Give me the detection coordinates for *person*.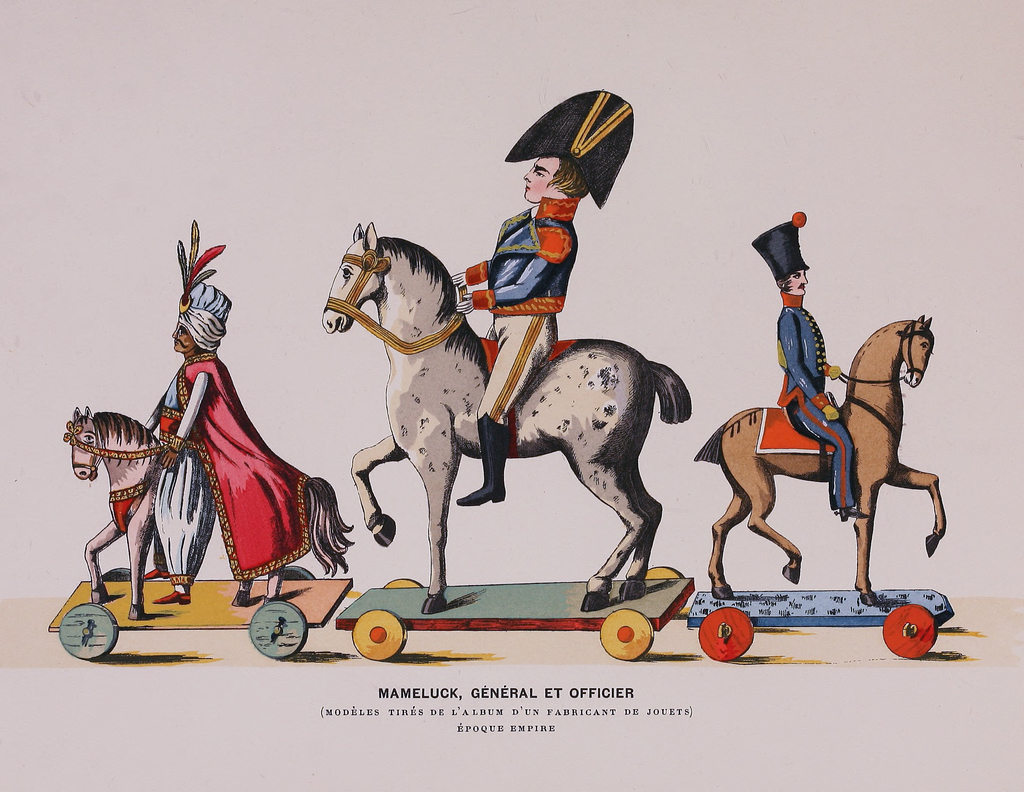
crop(143, 217, 316, 602).
